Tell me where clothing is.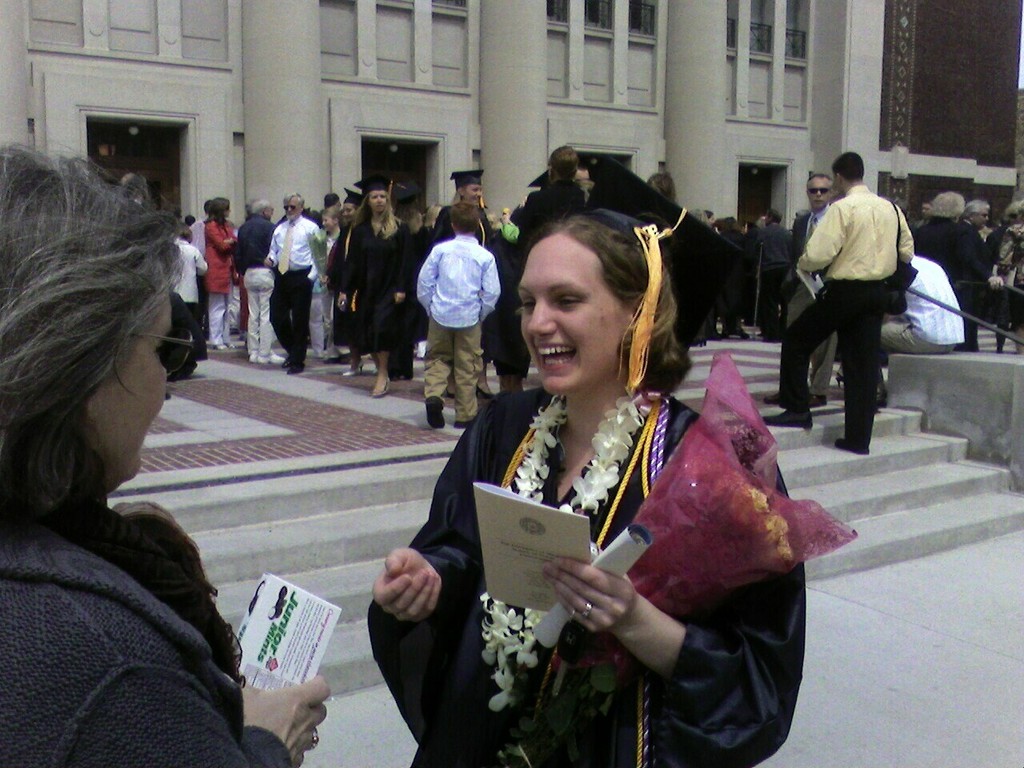
clothing is at l=785, t=152, r=922, b=438.
